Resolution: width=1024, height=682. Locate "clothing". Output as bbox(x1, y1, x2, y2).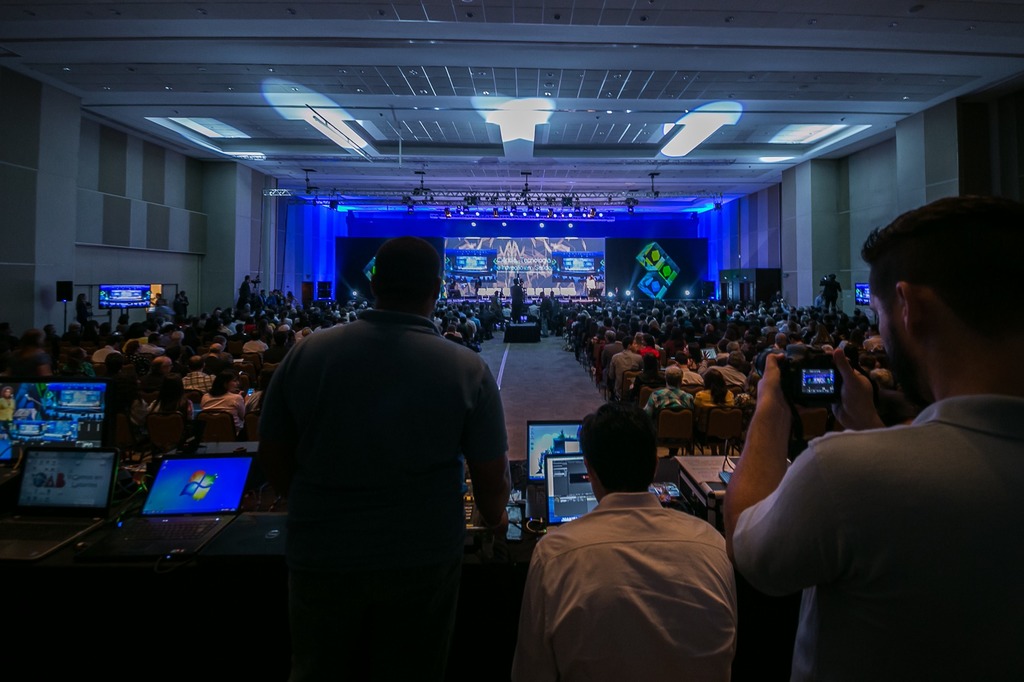
bbox(258, 311, 505, 681).
